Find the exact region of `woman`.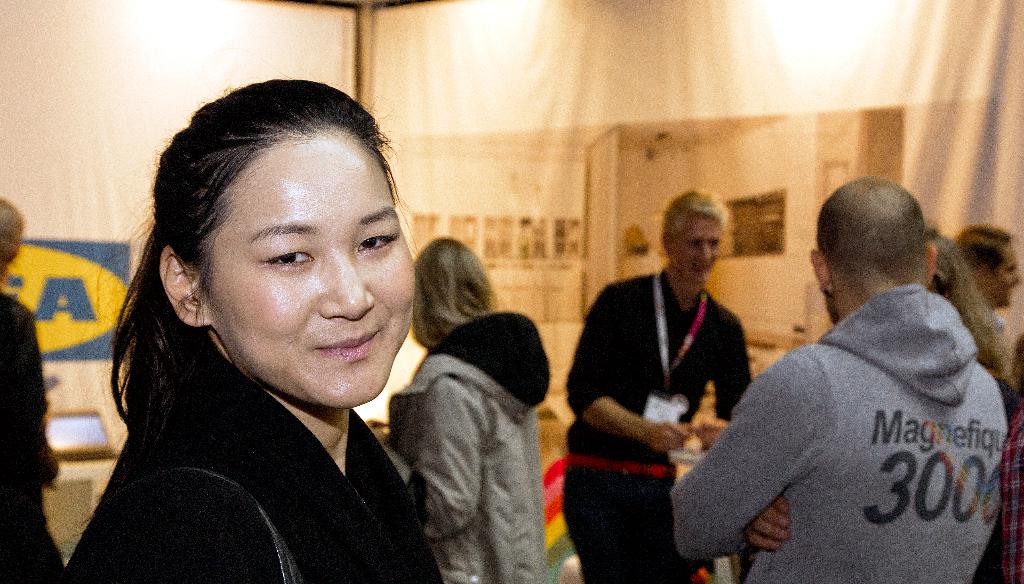
Exact region: 368,236,551,583.
